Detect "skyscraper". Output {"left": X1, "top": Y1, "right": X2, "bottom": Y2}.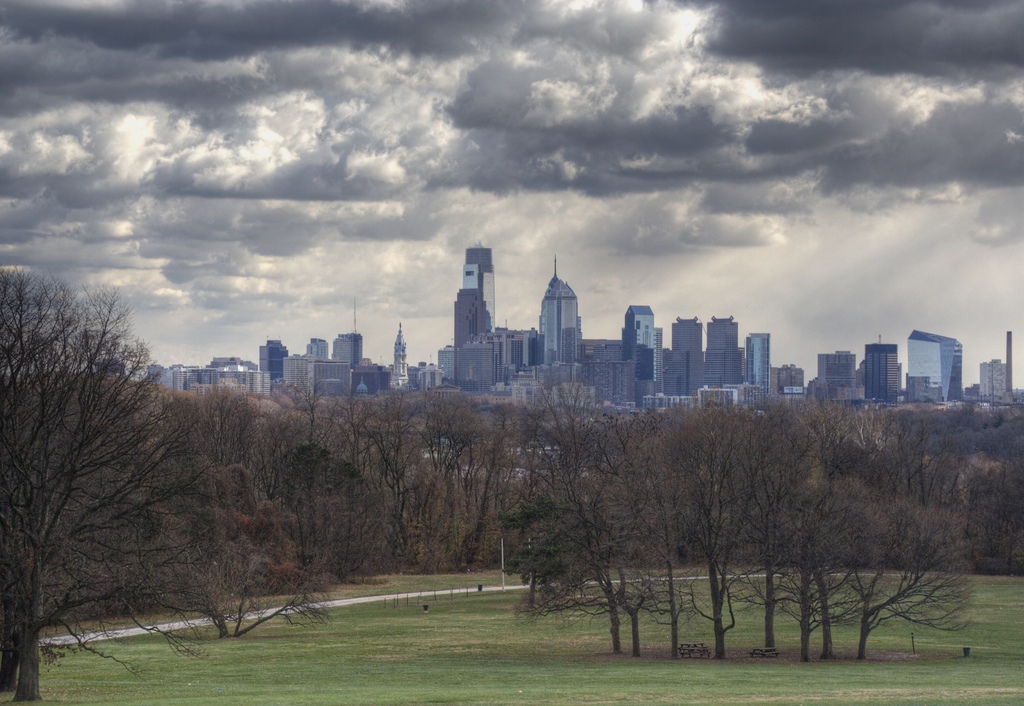
{"left": 744, "top": 332, "right": 768, "bottom": 392}.
